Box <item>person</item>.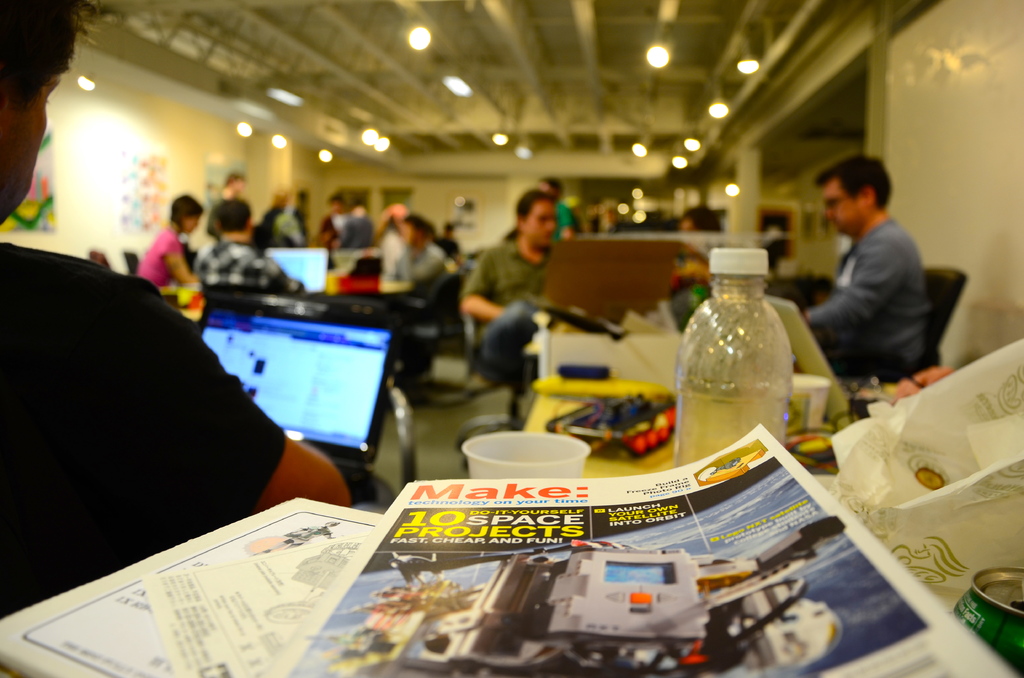
Rect(356, 192, 440, 319).
